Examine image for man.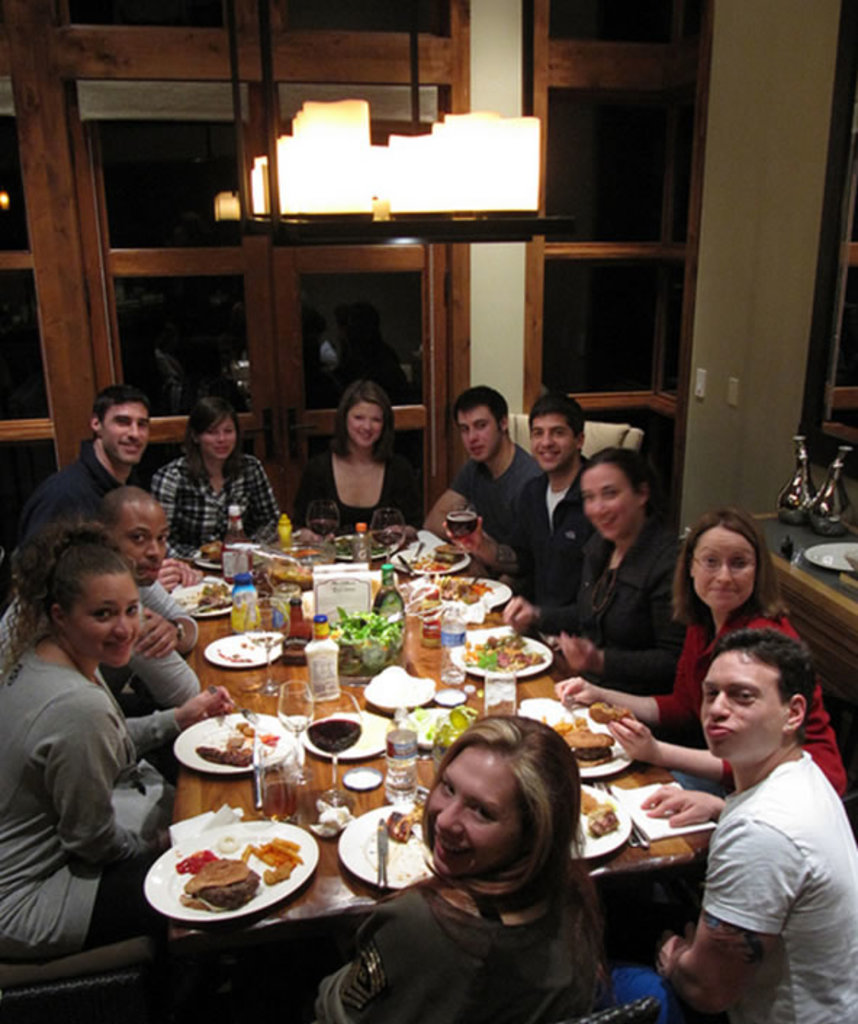
Examination result: <bbox>562, 510, 849, 812</bbox>.
